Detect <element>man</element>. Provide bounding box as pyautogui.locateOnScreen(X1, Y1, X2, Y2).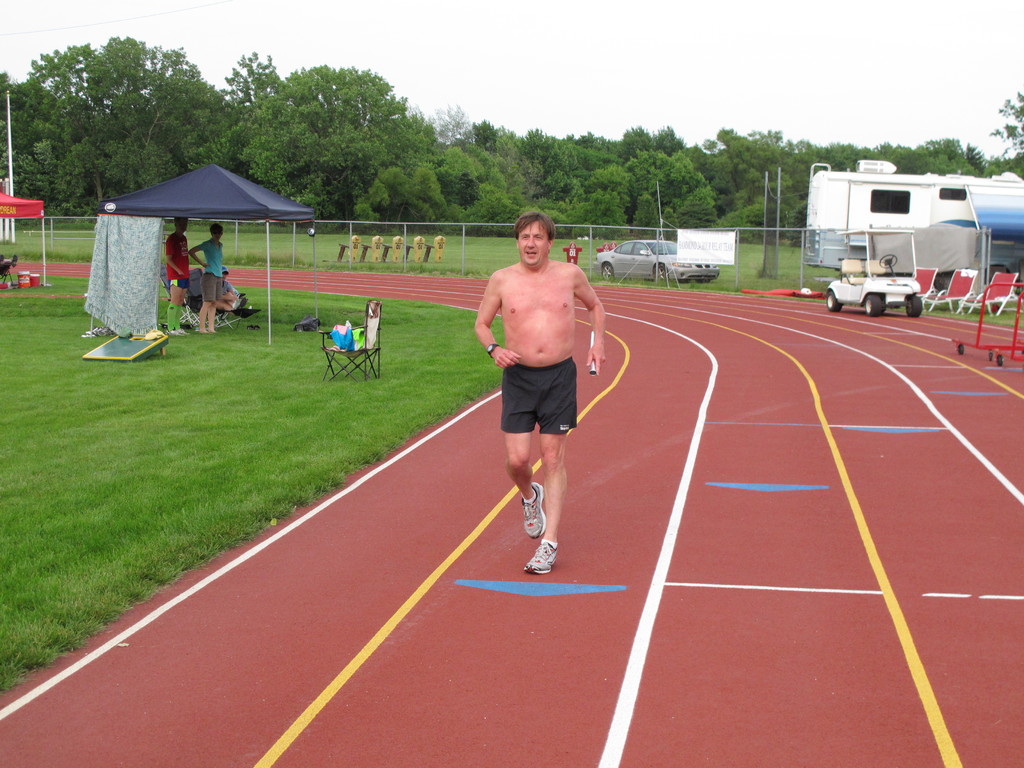
pyautogui.locateOnScreen(474, 207, 620, 578).
